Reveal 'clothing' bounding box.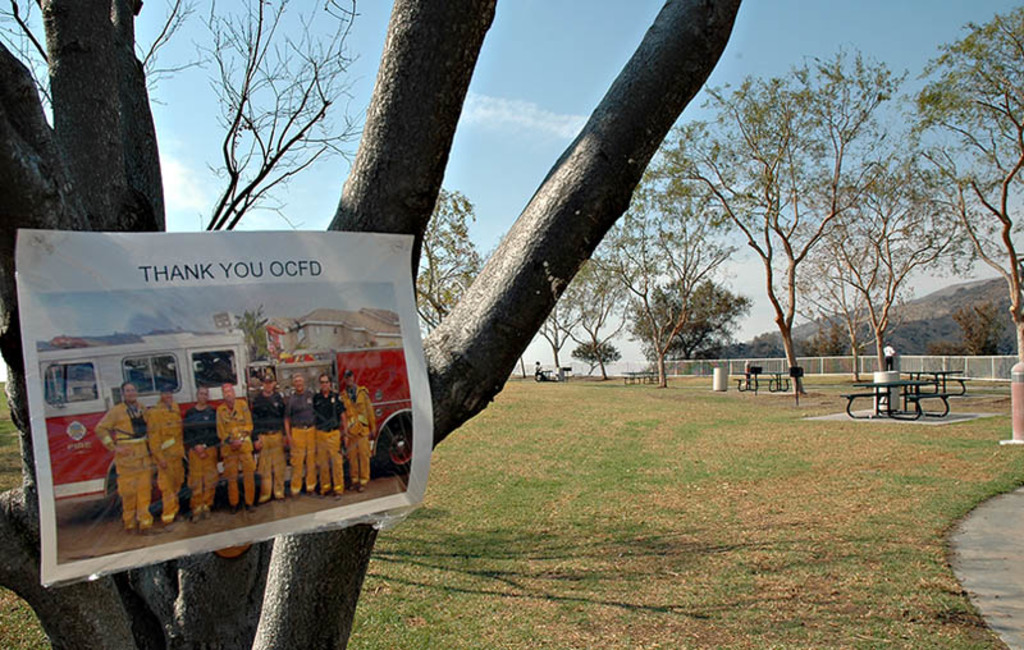
Revealed: region(282, 386, 317, 490).
